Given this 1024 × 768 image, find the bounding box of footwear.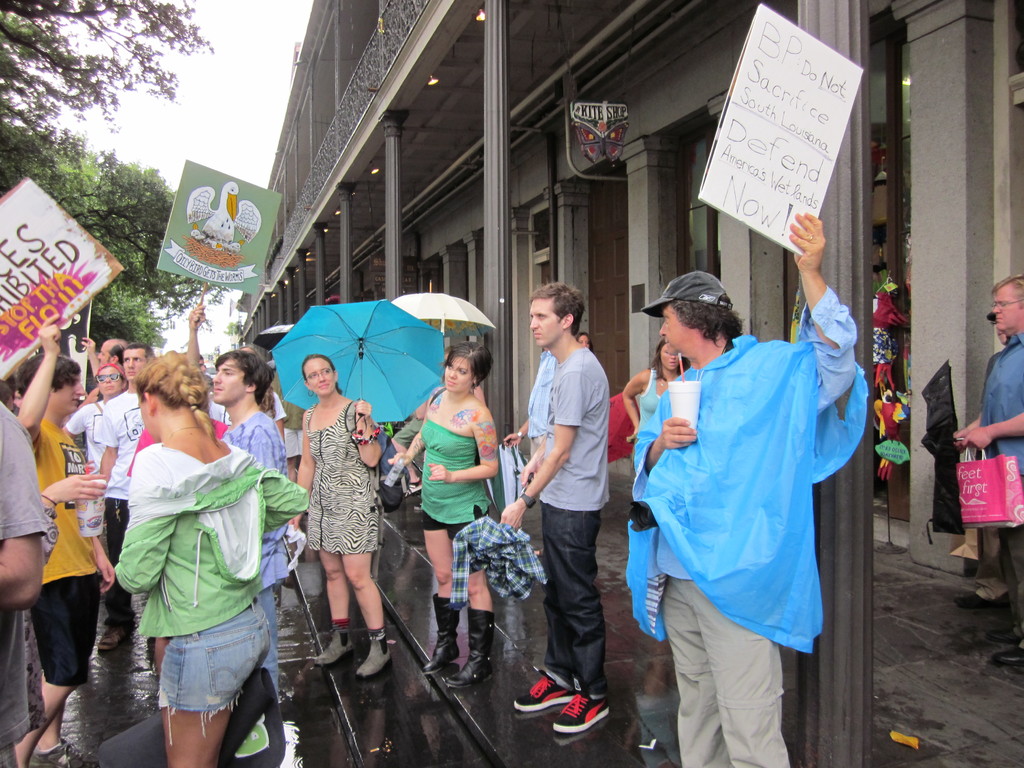
bbox(98, 623, 123, 651).
